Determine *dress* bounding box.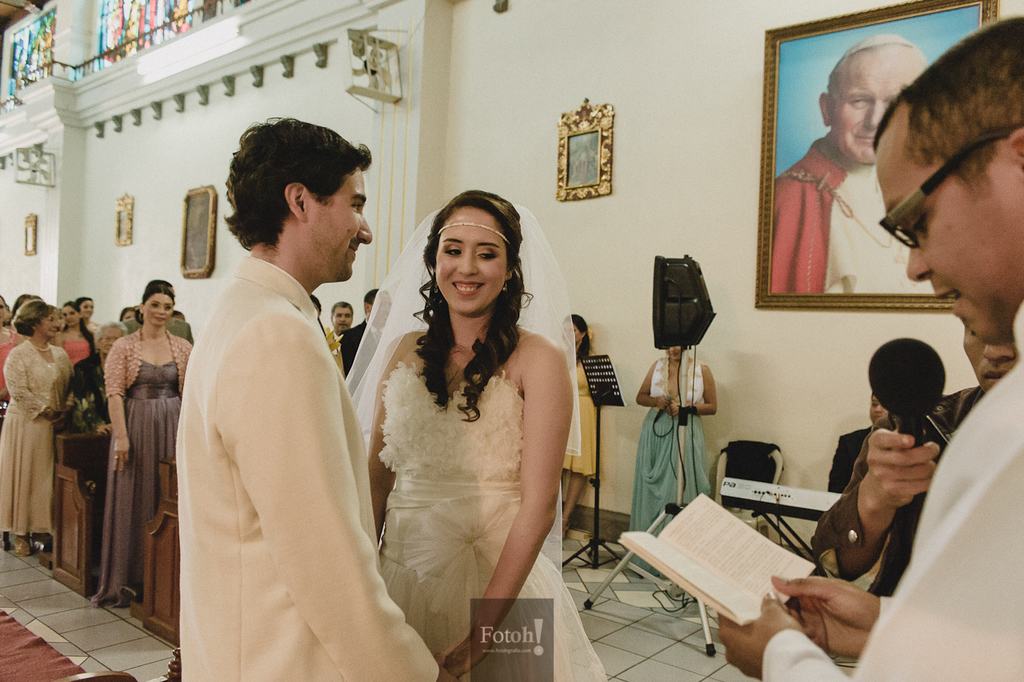
Determined: 559,360,597,477.
